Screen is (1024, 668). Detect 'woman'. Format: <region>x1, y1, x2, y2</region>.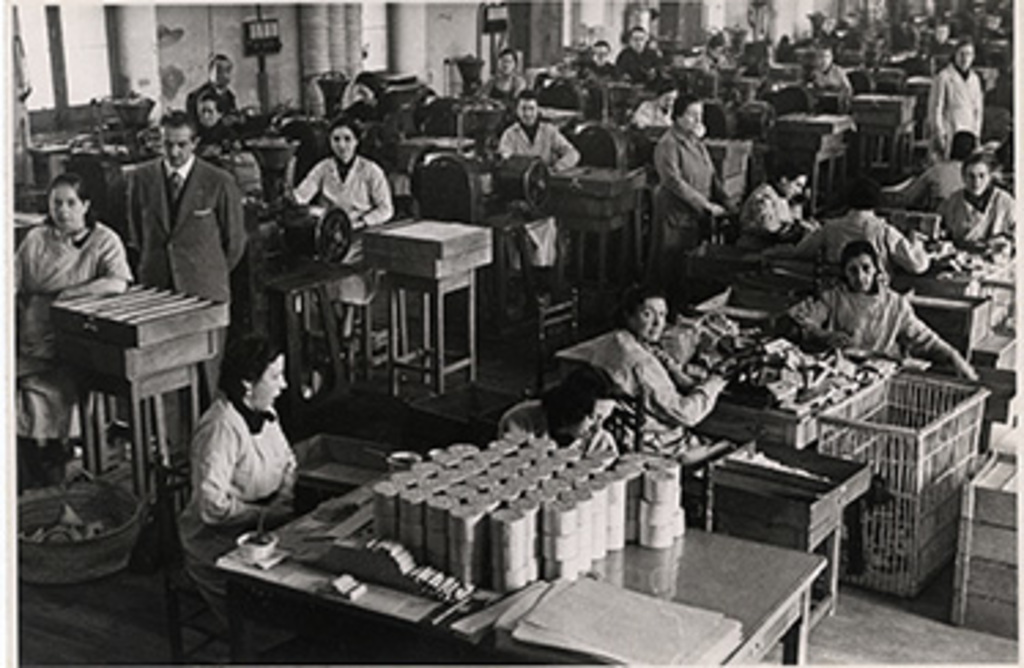
<region>3, 178, 131, 452</region>.
